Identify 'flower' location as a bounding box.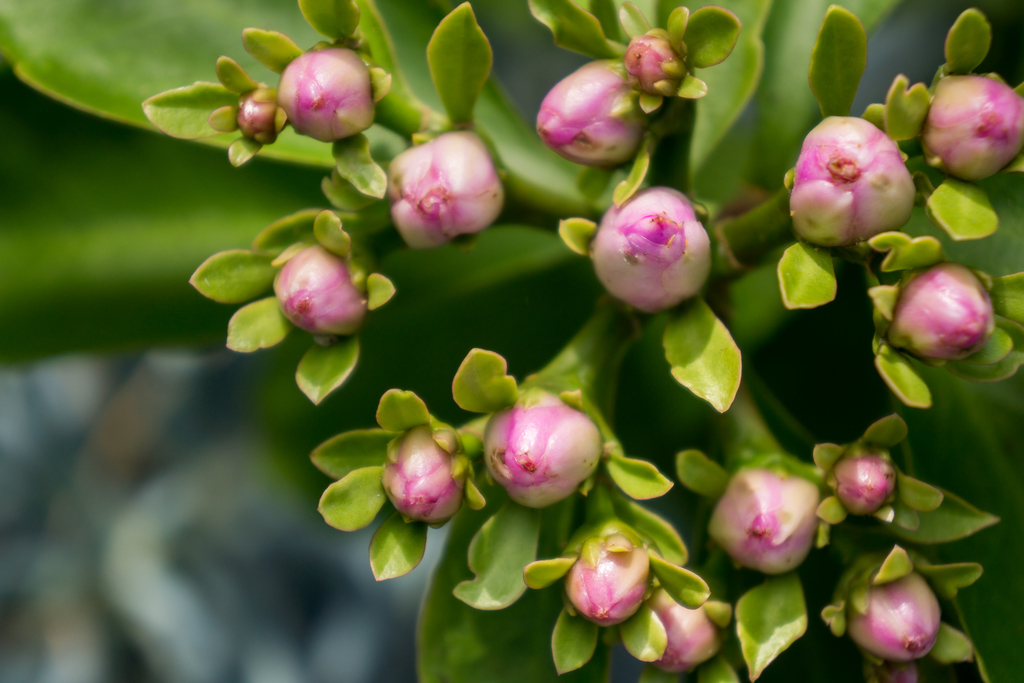
select_region(278, 41, 379, 142).
